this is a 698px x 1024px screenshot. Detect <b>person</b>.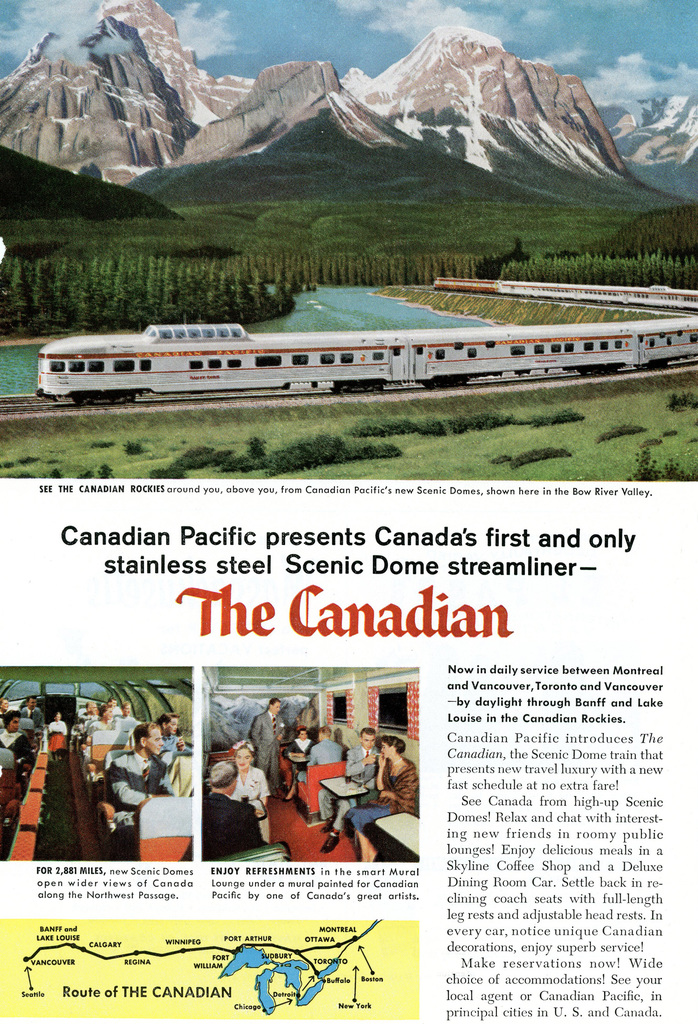
x1=47, y1=708, x2=68, y2=755.
